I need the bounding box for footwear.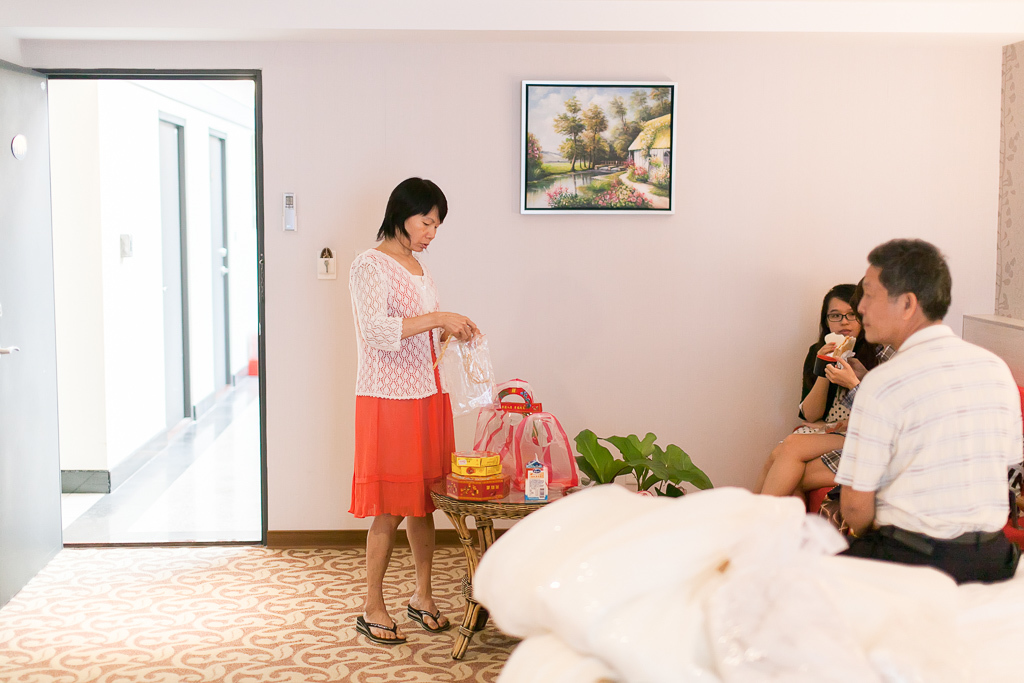
Here it is: (x1=354, y1=618, x2=405, y2=645).
